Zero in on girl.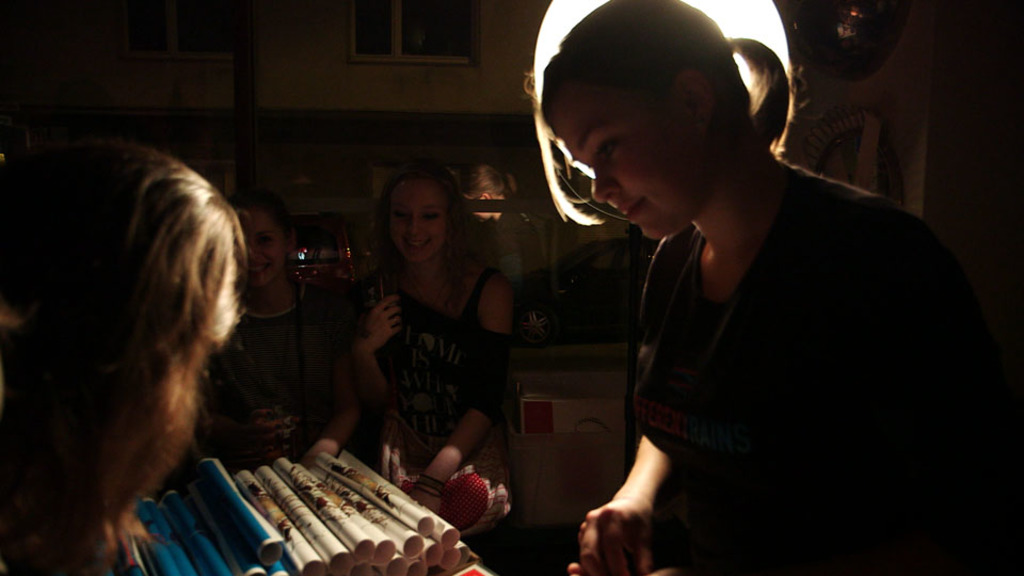
Zeroed in: rect(524, 0, 979, 575).
